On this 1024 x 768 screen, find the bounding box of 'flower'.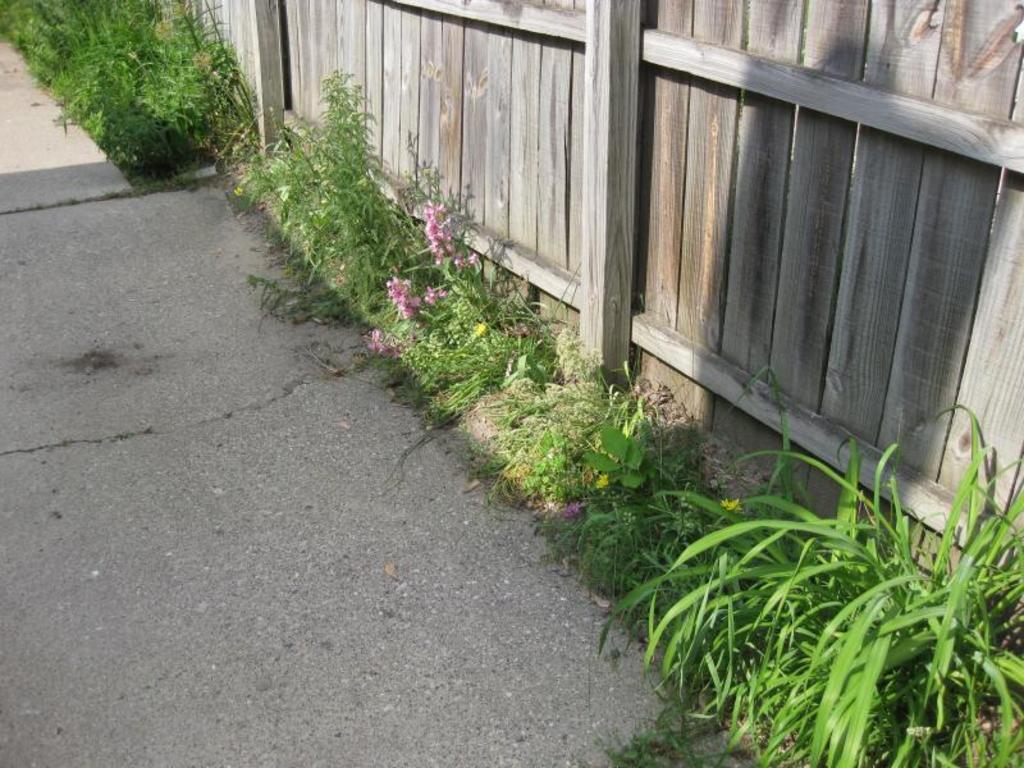
Bounding box: 589:471:614:490.
